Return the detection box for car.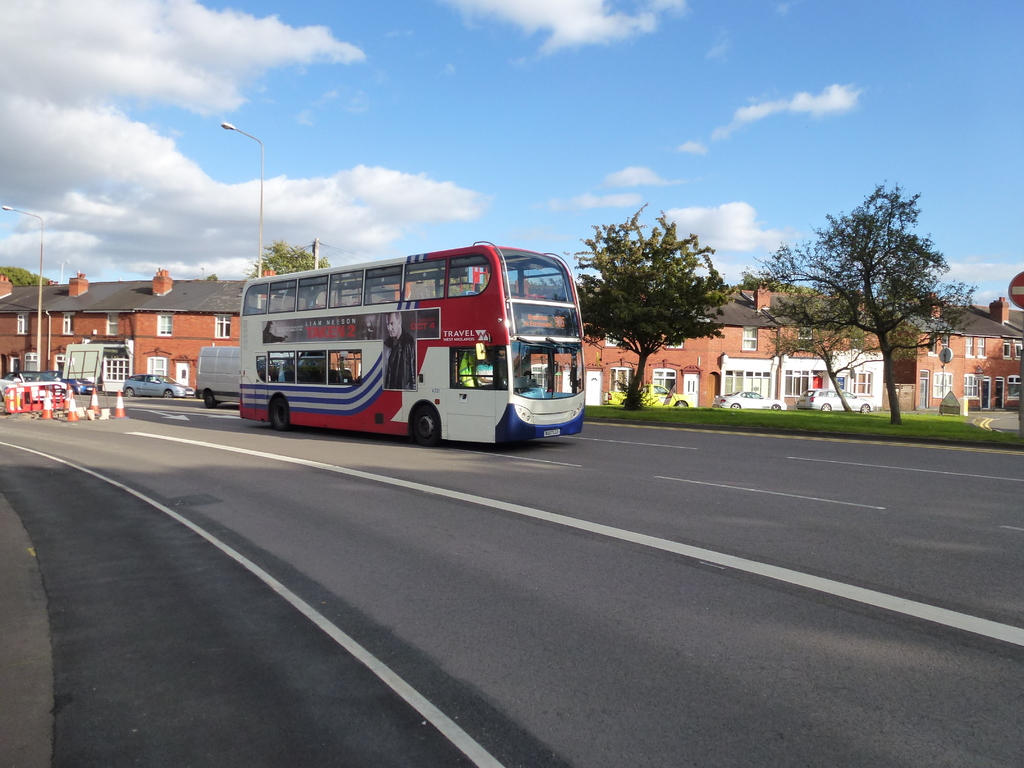
detection(47, 369, 99, 392).
